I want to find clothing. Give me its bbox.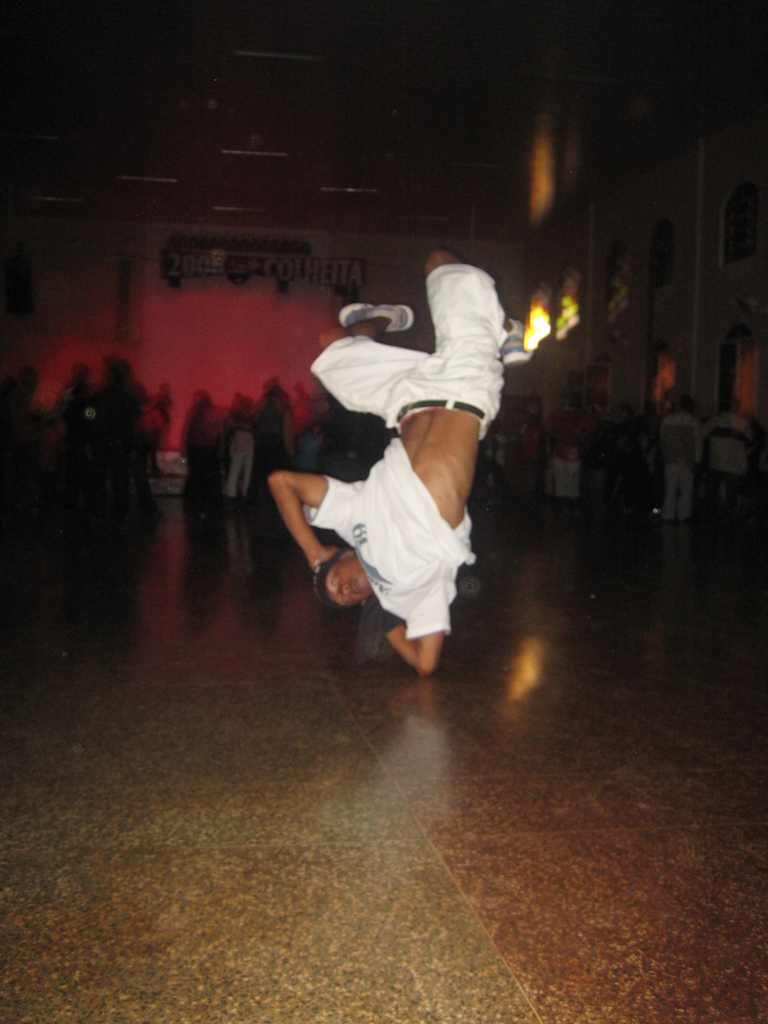
bbox(312, 250, 529, 410).
